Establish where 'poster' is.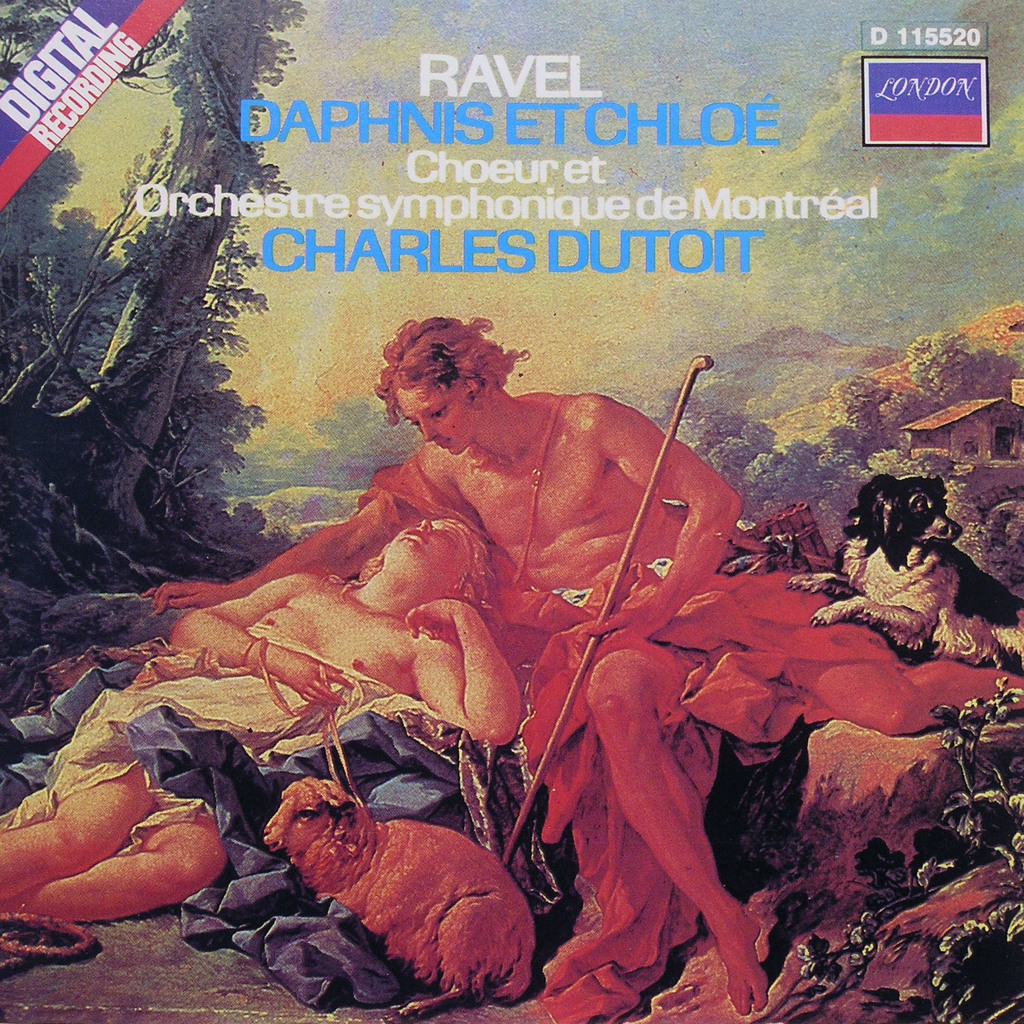
Established at (0,11,1023,1023).
